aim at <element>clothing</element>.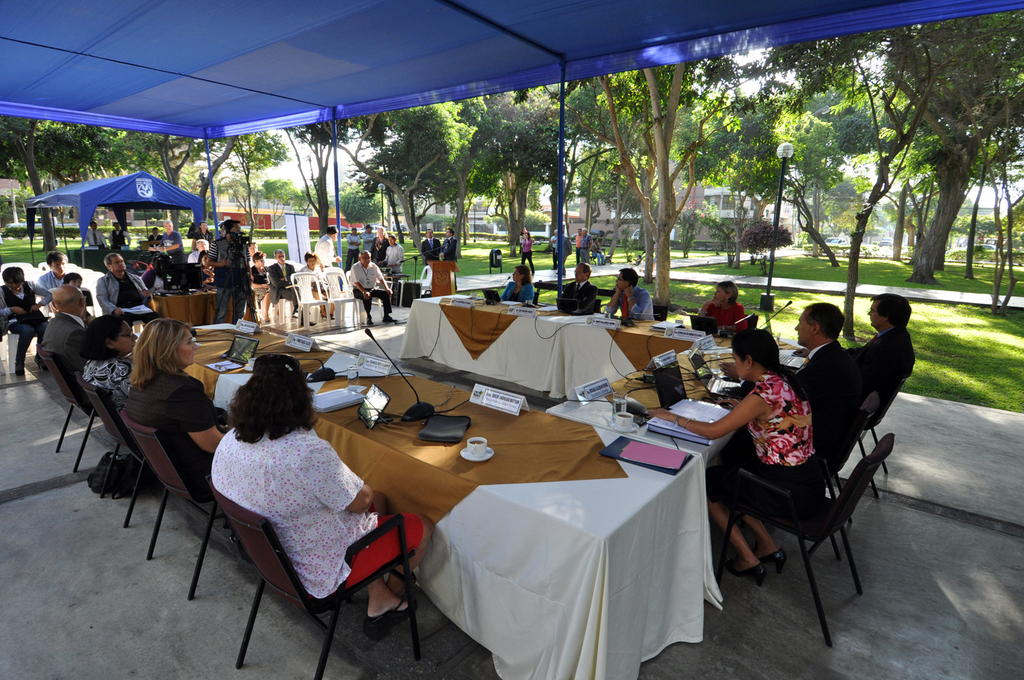
Aimed at pyautogui.locateOnScreen(117, 370, 216, 497).
